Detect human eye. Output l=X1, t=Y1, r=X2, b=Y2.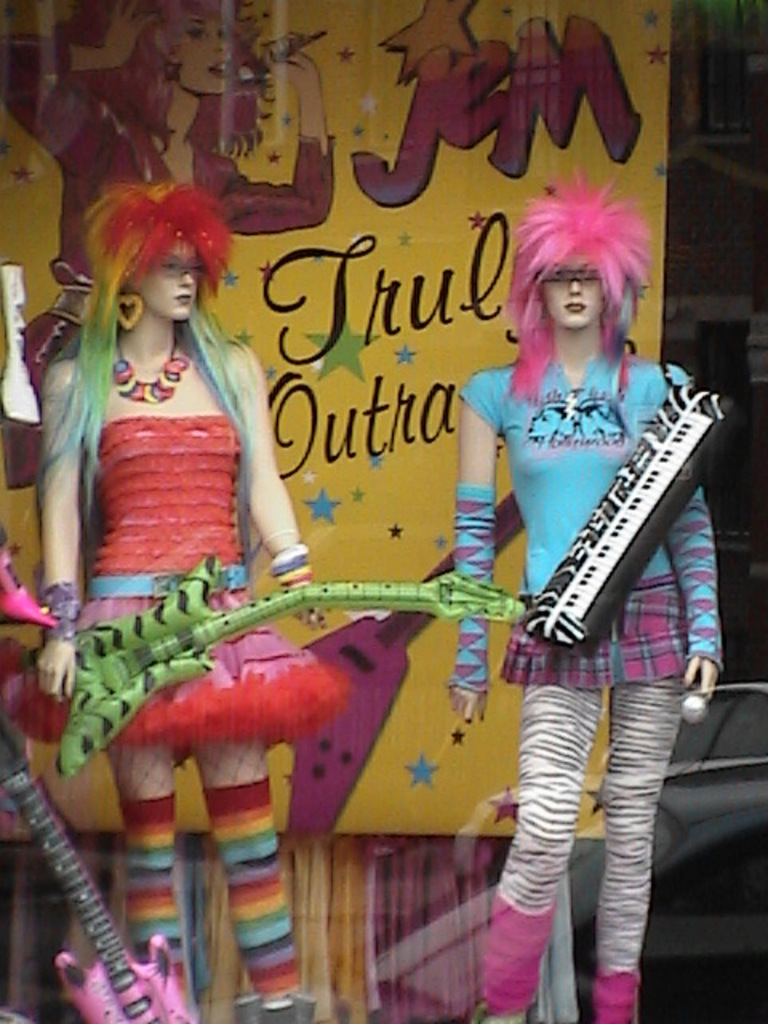
l=190, t=258, r=203, b=282.
